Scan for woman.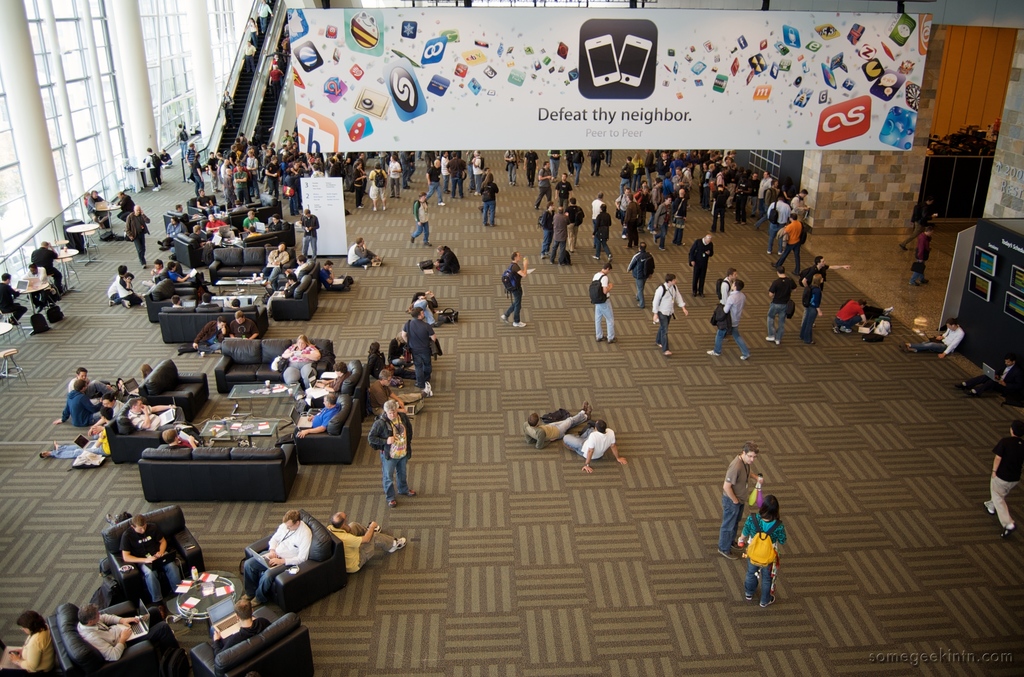
Scan result: BBox(733, 491, 788, 614).
